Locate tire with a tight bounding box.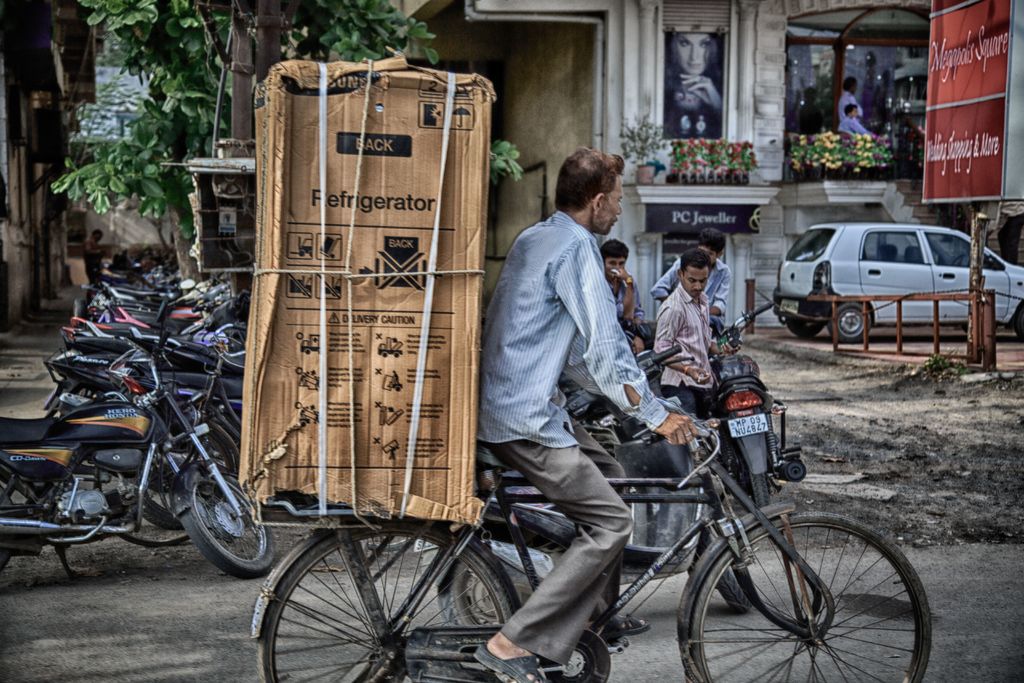
l=784, t=318, r=828, b=342.
